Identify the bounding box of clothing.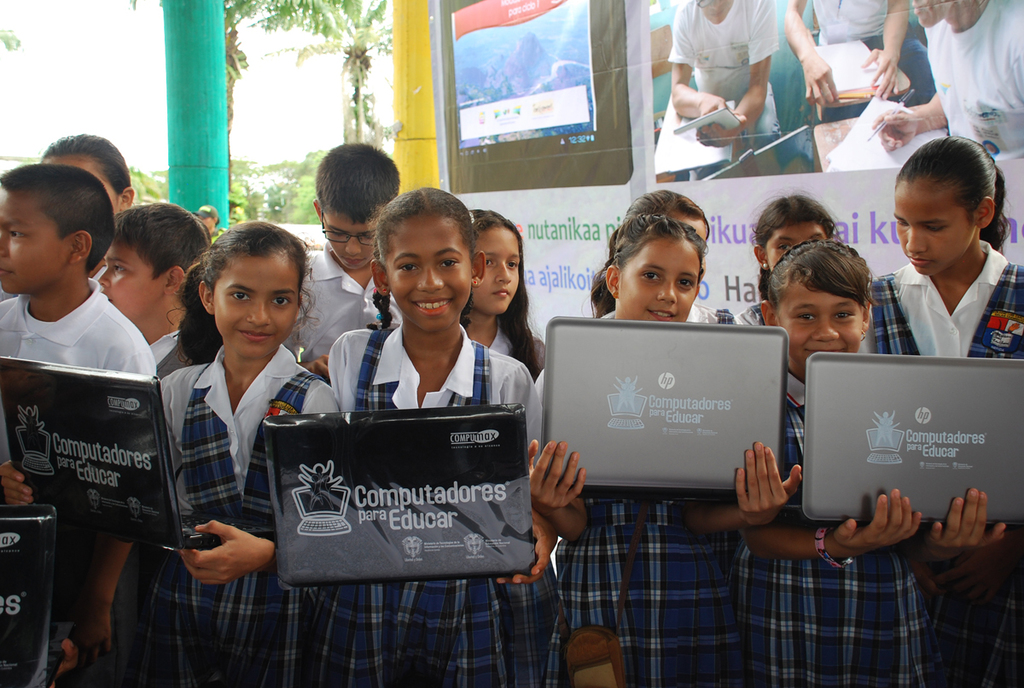
rect(280, 243, 398, 377).
